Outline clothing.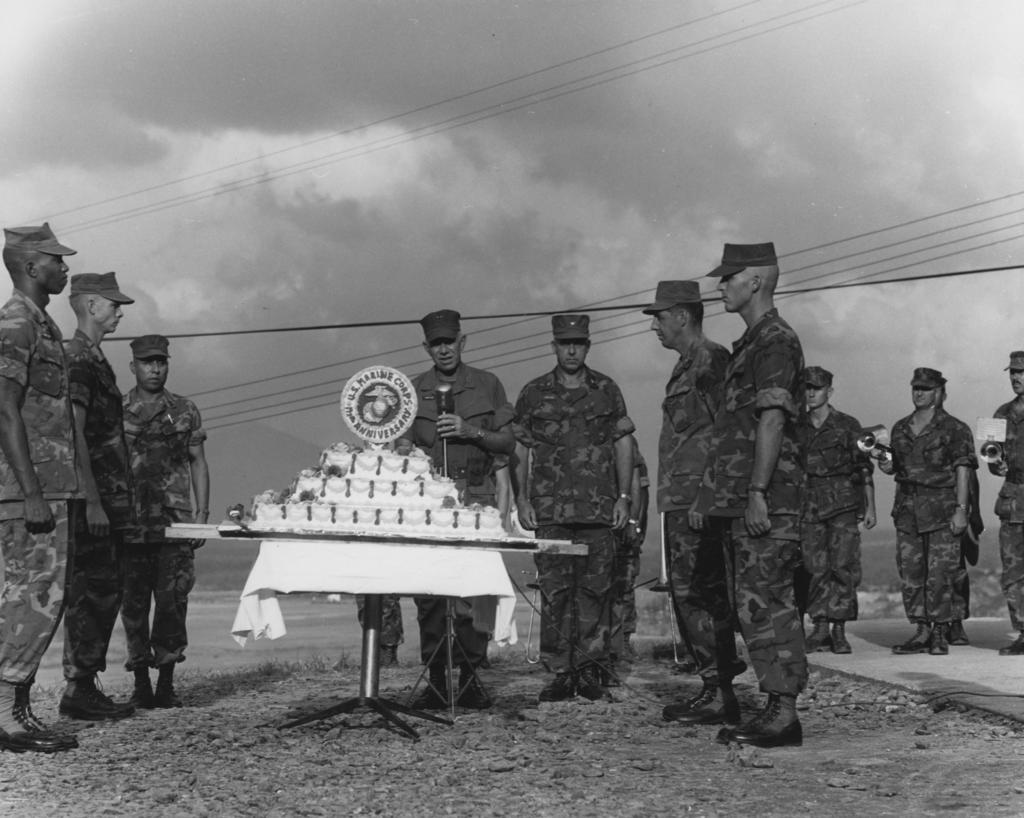
Outline: bbox=[396, 363, 513, 670].
